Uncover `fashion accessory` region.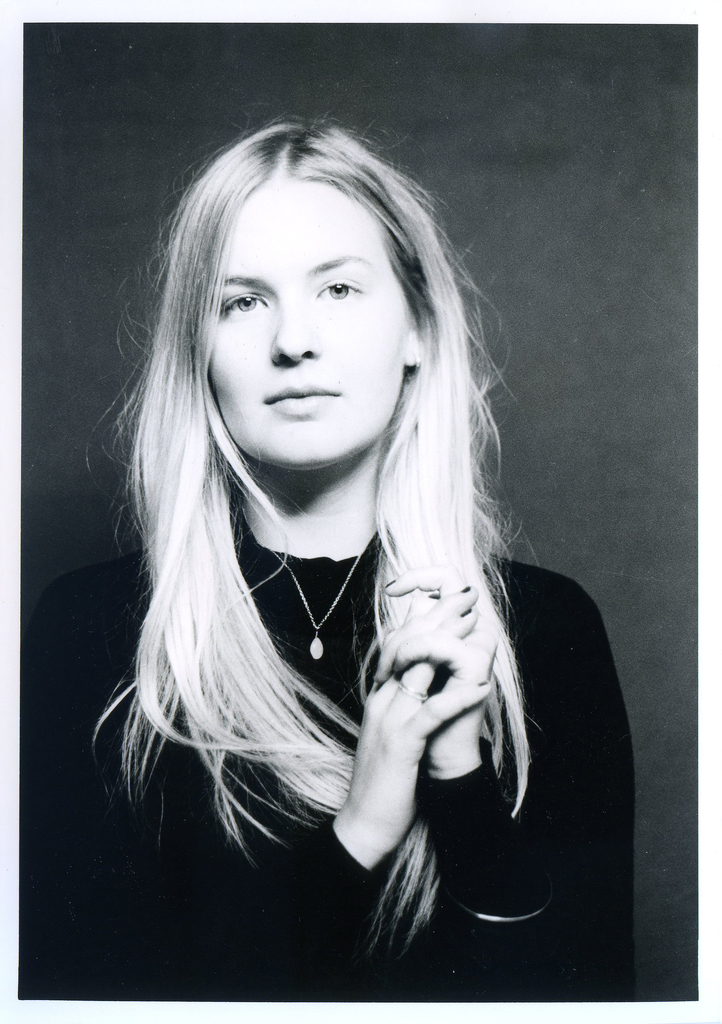
Uncovered: (406, 351, 424, 385).
